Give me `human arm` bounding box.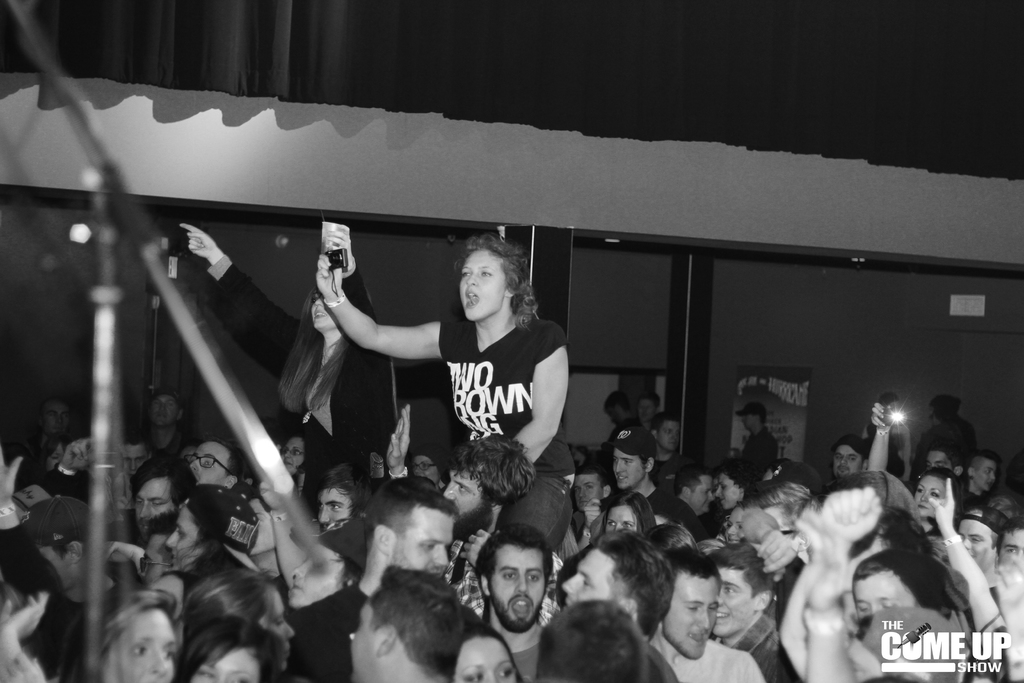
rect(181, 219, 301, 379).
